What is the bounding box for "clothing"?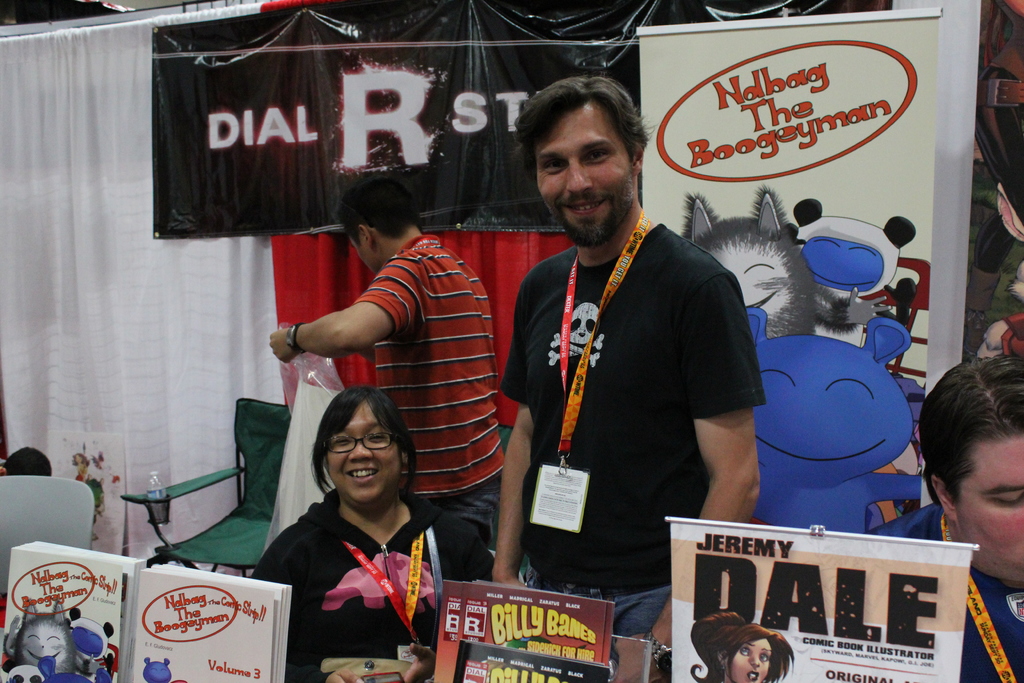
select_region(351, 238, 509, 547).
